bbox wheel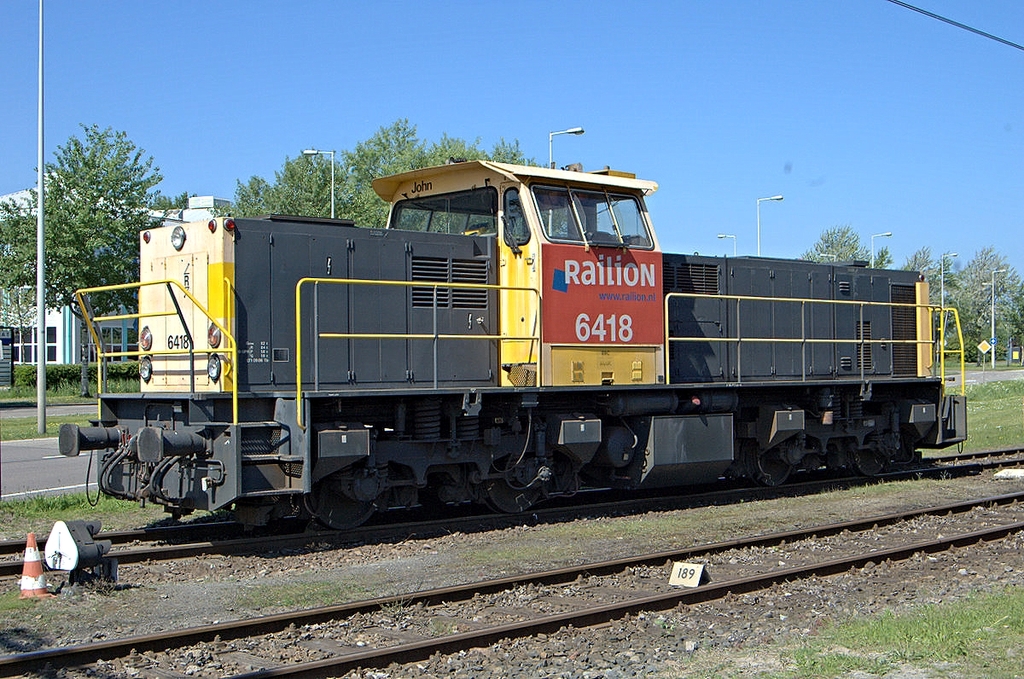
758:434:809:489
